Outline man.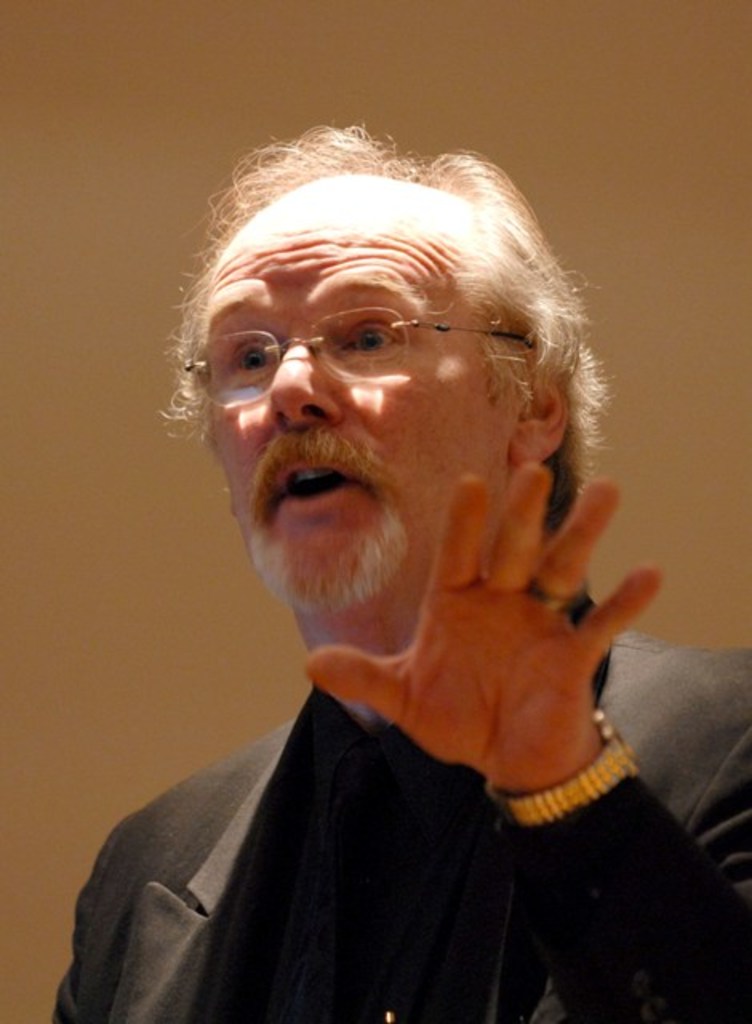
Outline: left=16, top=170, right=751, bottom=986.
